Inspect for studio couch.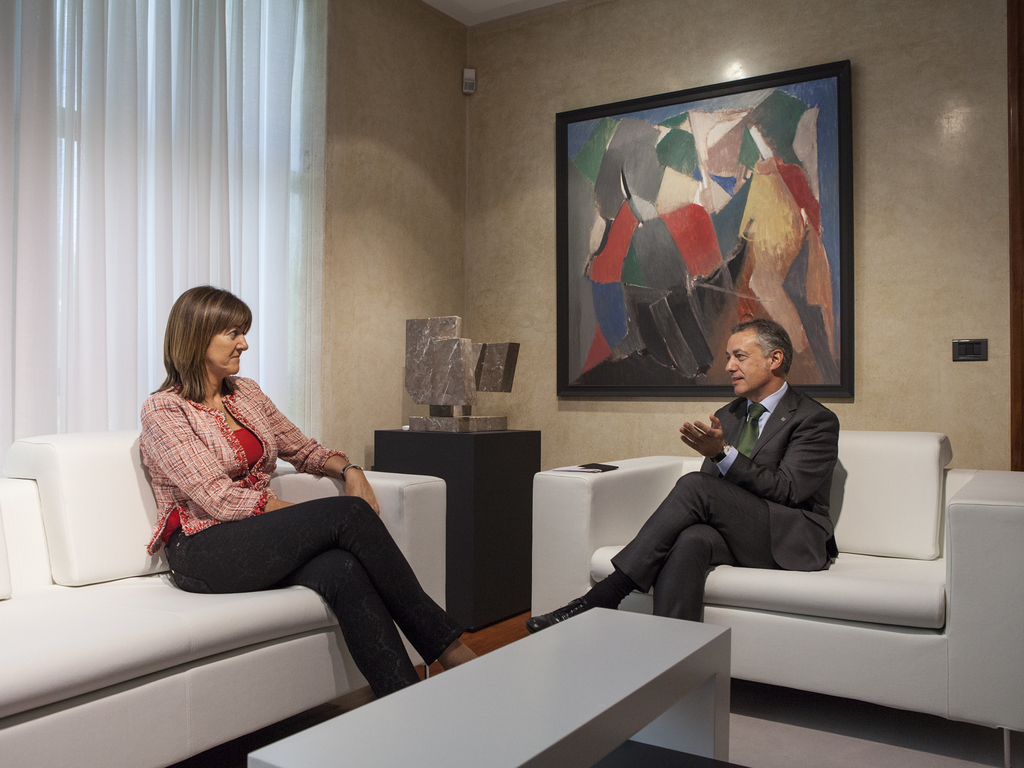
Inspection: 532 424 1023 765.
